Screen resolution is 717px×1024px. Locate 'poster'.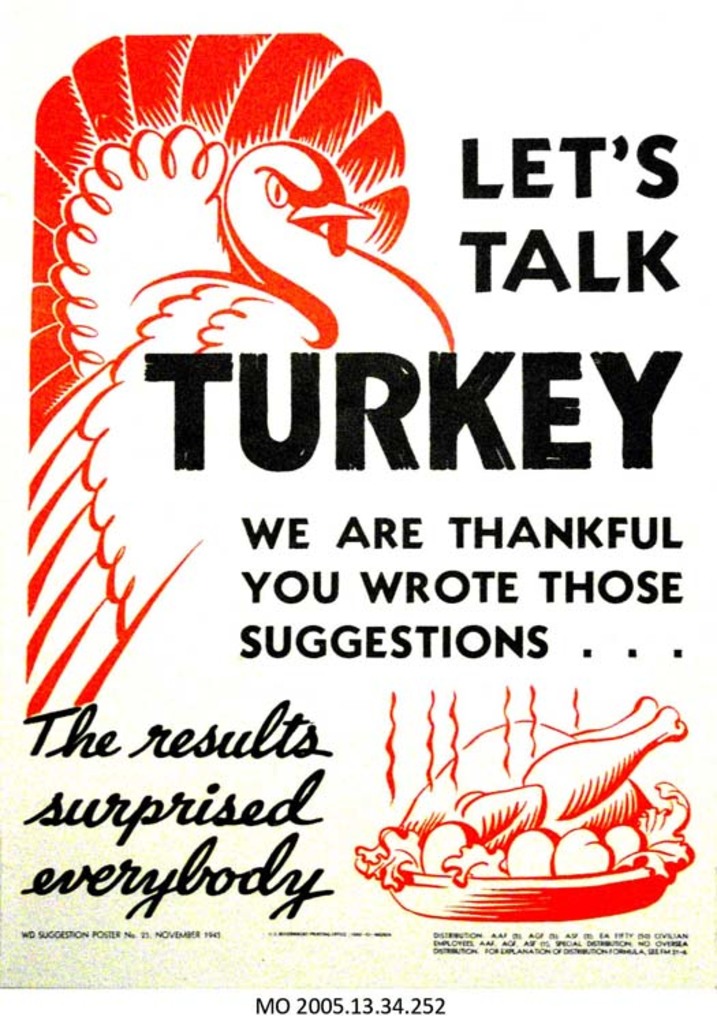
box(0, 0, 716, 1023).
